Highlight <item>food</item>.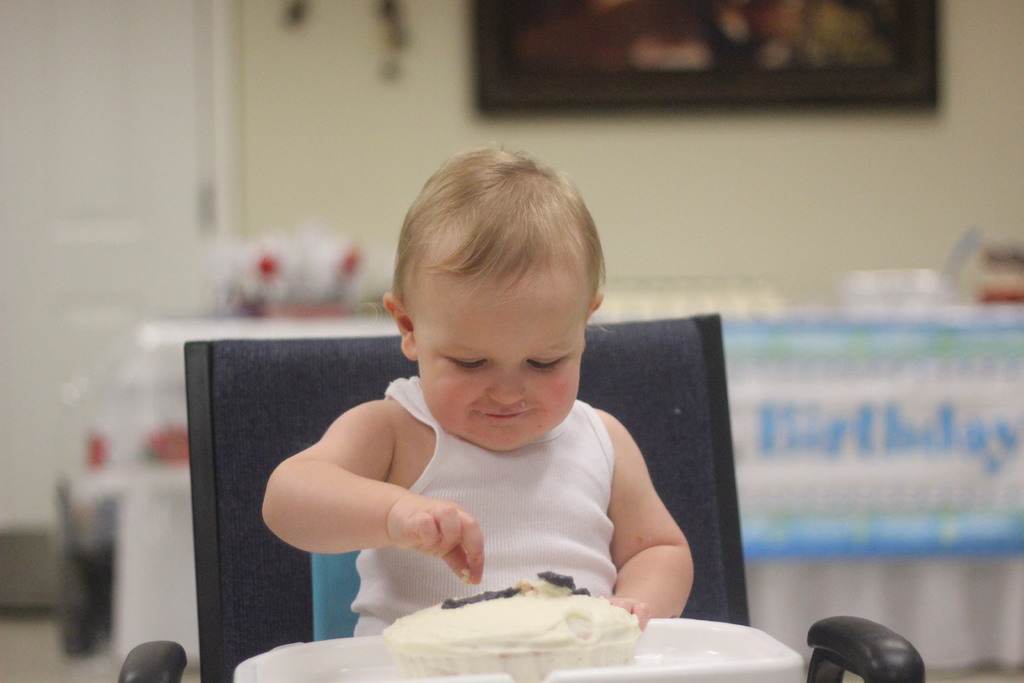
Highlighted region: locate(386, 586, 657, 662).
